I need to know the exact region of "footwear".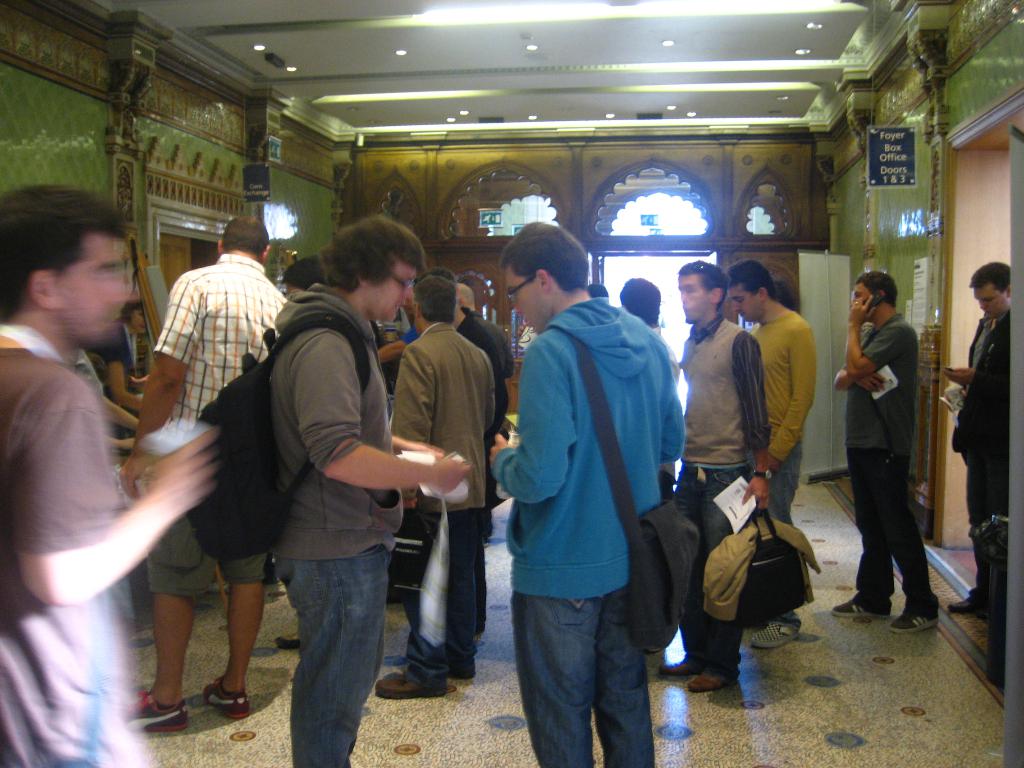
Region: select_region(204, 680, 249, 717).
